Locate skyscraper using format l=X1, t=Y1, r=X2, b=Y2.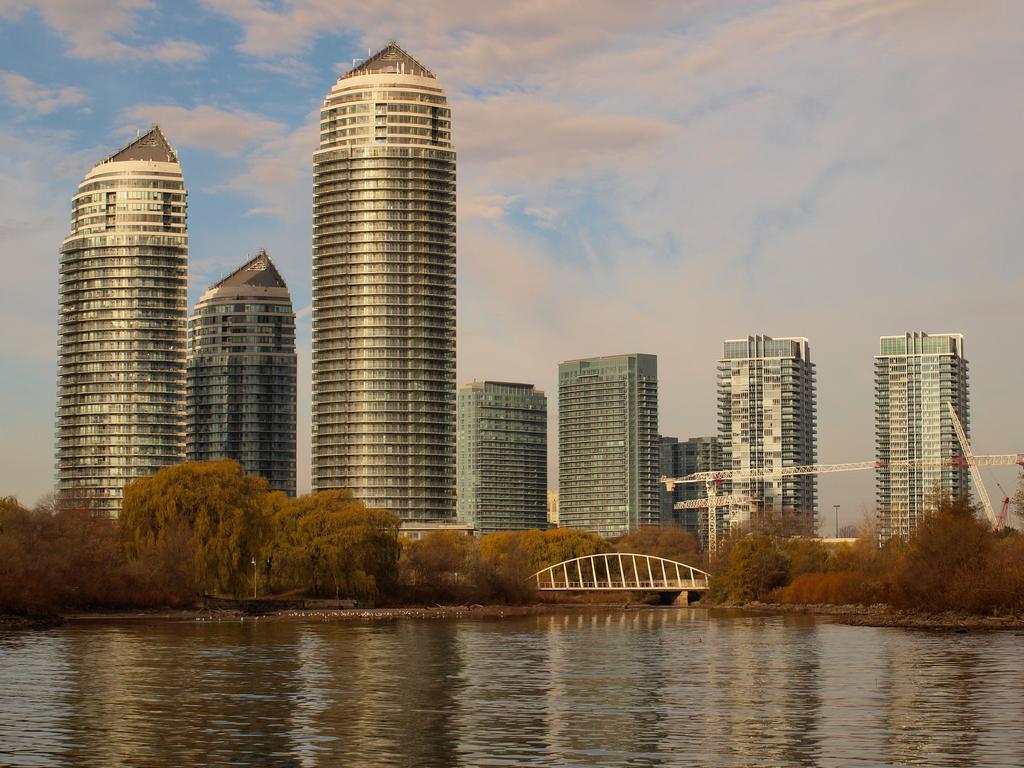
l=877, t=327, r=972, b=544.
